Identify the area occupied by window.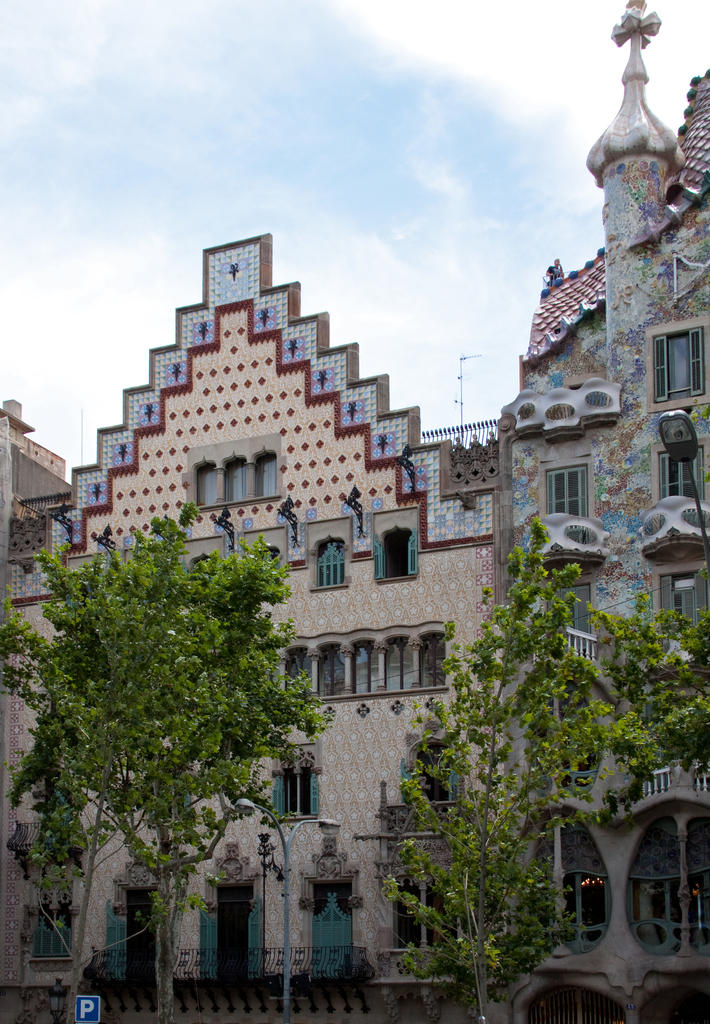
Area: region(540, 469, 588, 525).
